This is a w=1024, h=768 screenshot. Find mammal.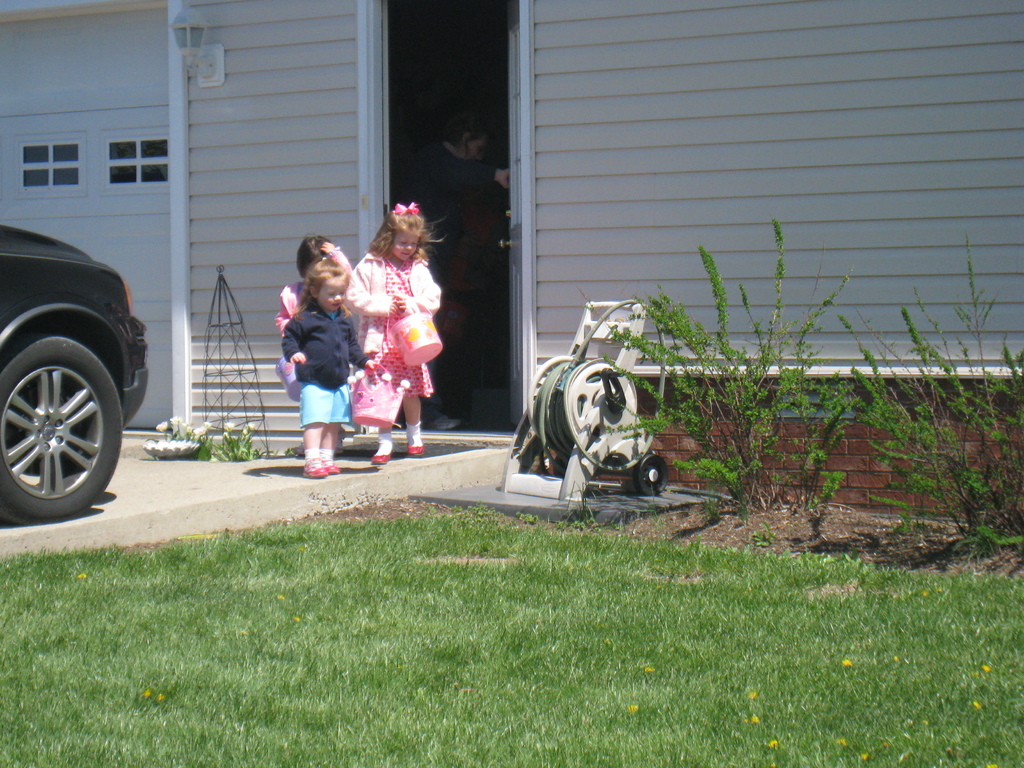
Bounding box: (left=404, top=120, right=515, bottom=430).
